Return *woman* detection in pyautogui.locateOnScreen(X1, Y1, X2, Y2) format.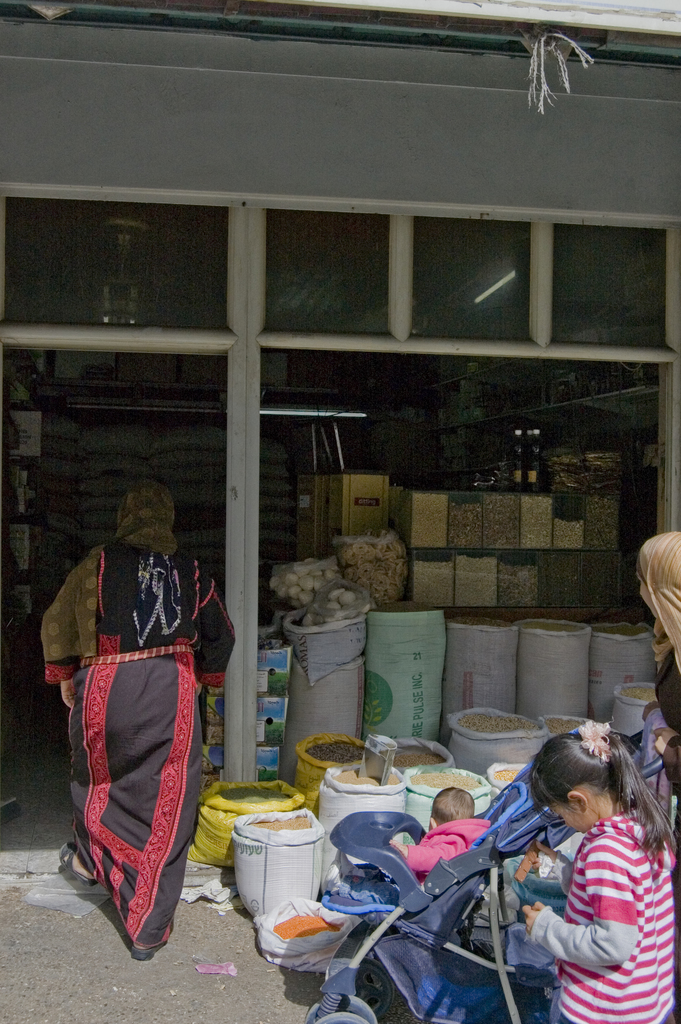
pyautogui.locateOnScreen(36, 471, 236, 972).
